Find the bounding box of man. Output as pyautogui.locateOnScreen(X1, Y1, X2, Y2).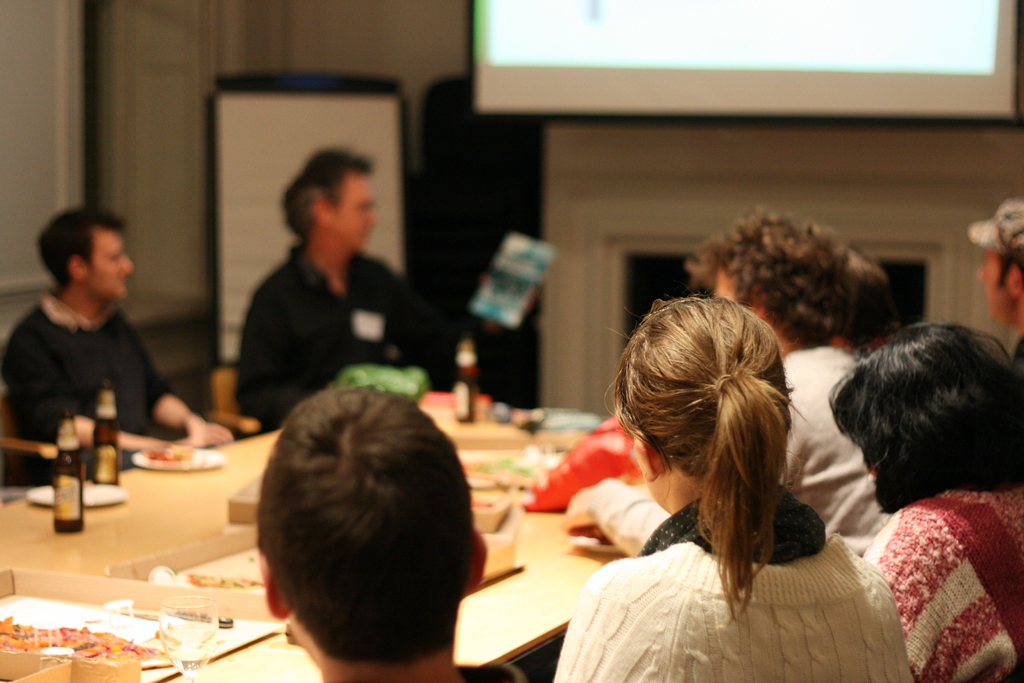
pyautogui.locateOnScreen(555, 192, 906, 566).
